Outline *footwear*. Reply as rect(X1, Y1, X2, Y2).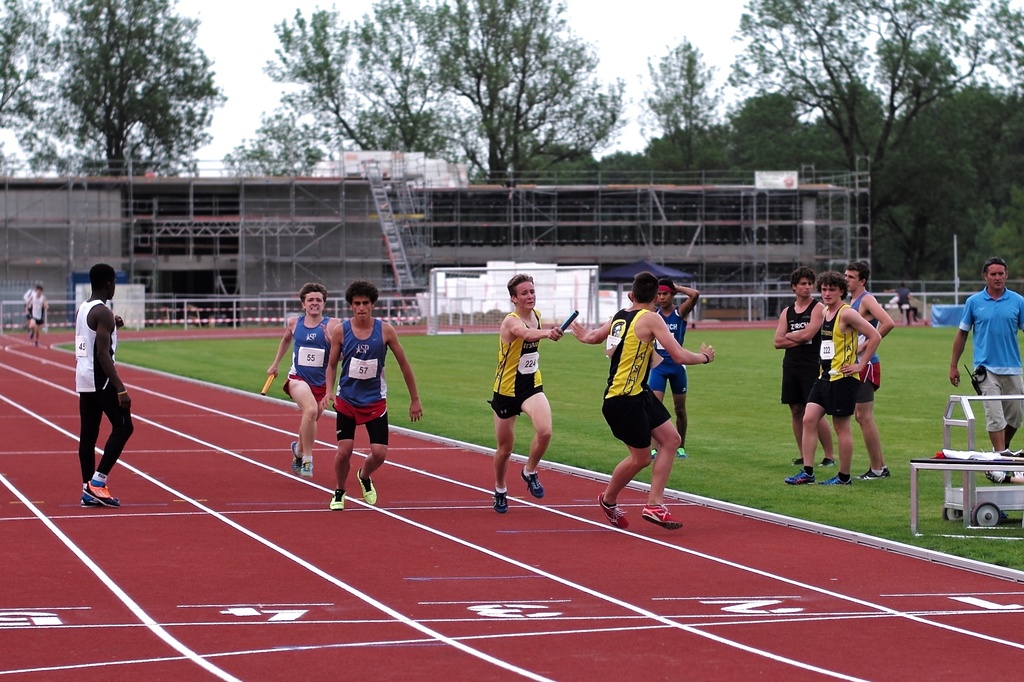
rect(982, 472, 1006, 483).
